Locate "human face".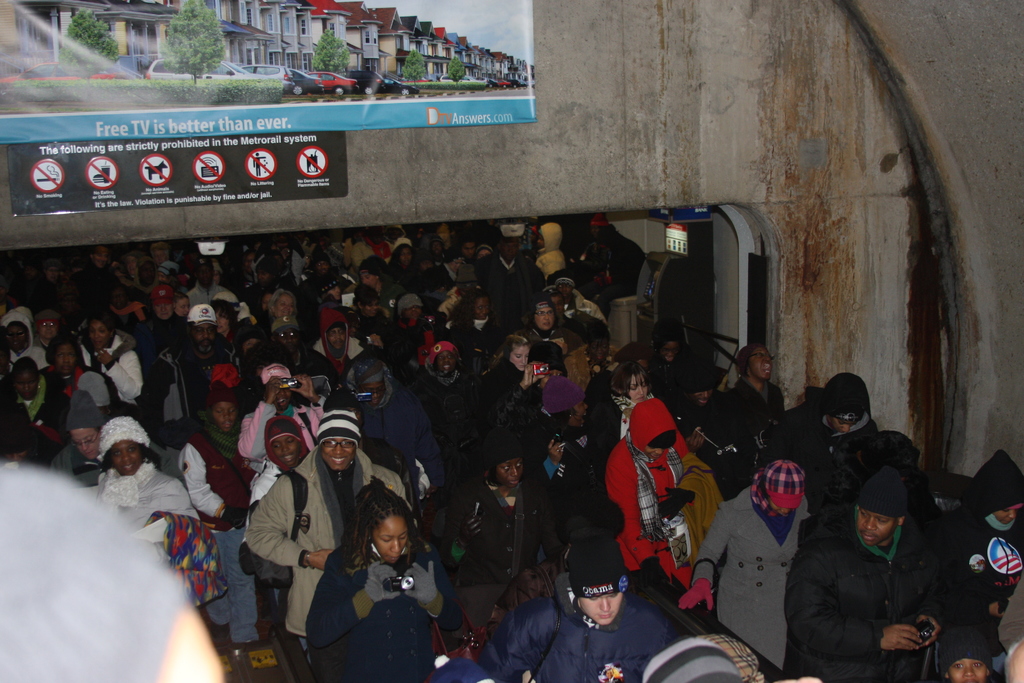
Bounding box: bbox=(35, 313, 54, 339).
